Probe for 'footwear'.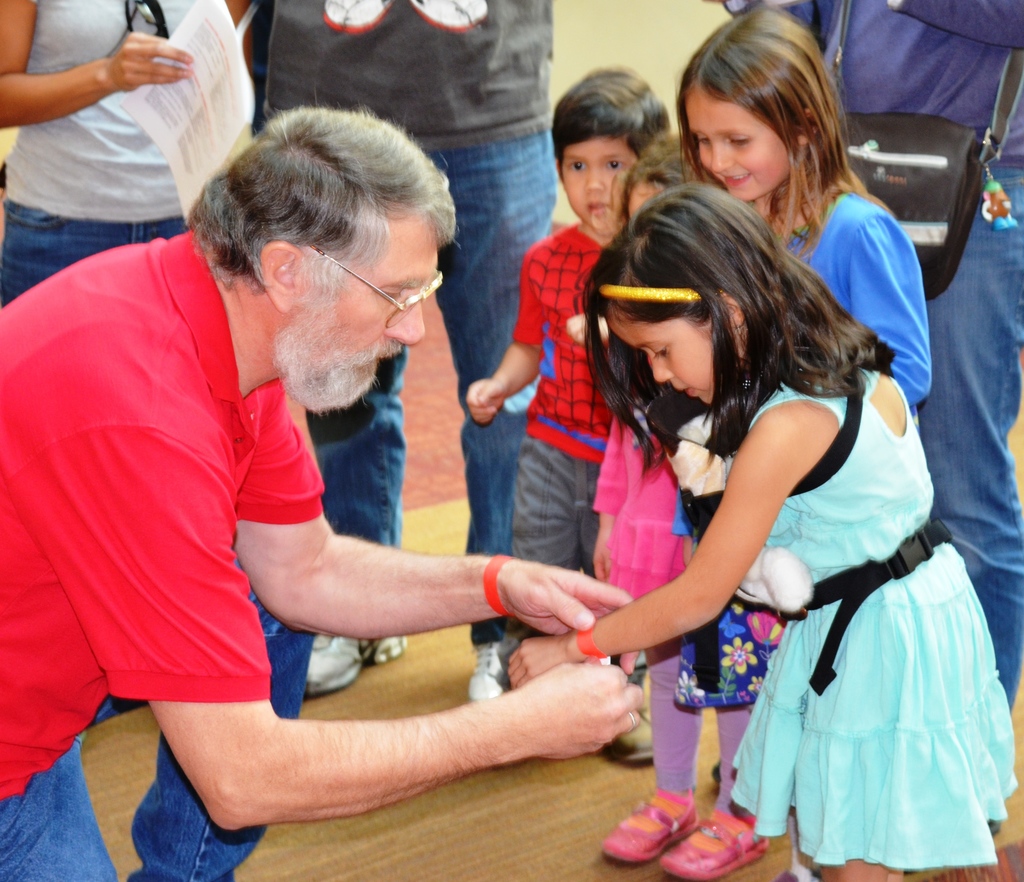
Probe result: x1=302, y1=632, x2=373, y2=701.
